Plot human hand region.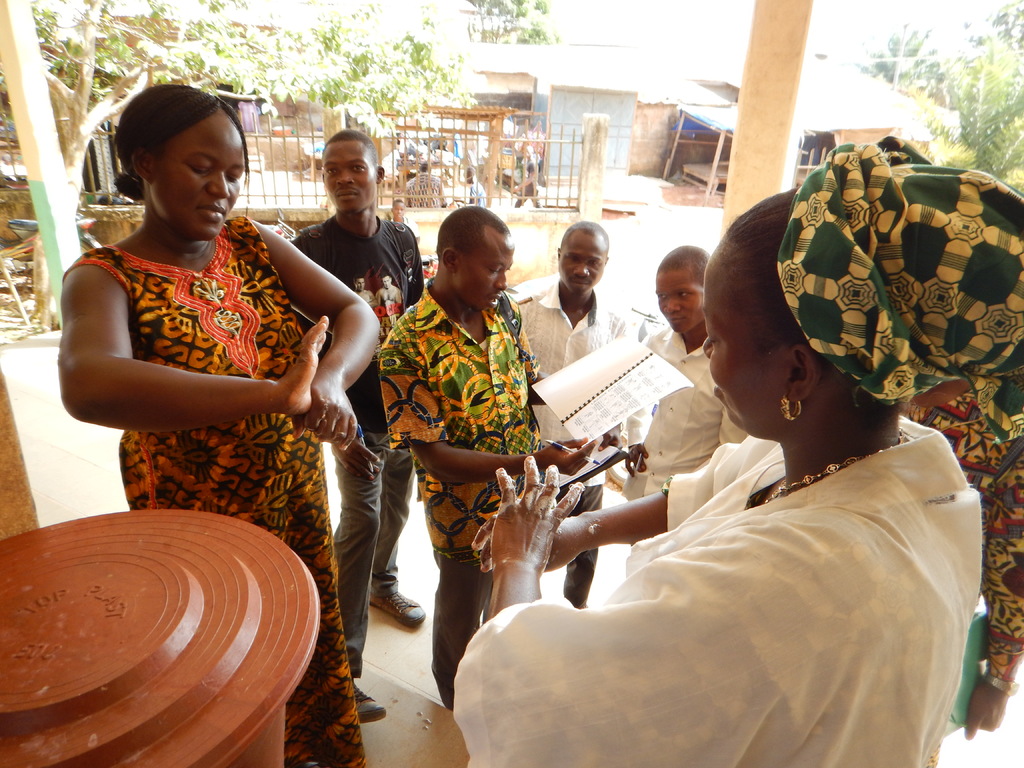
Plotted at [x1=966, y1=679, x2=1012, y2=740].
